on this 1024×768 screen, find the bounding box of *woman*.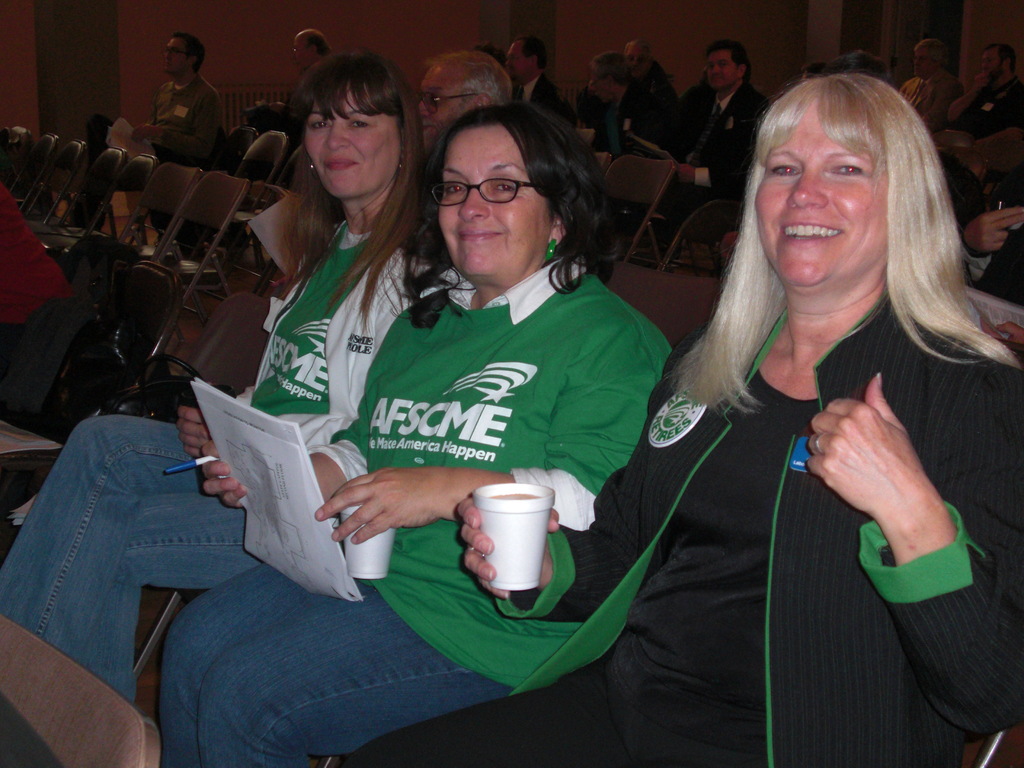
Bounding box: bbox=[156, 99, 673, 767].
